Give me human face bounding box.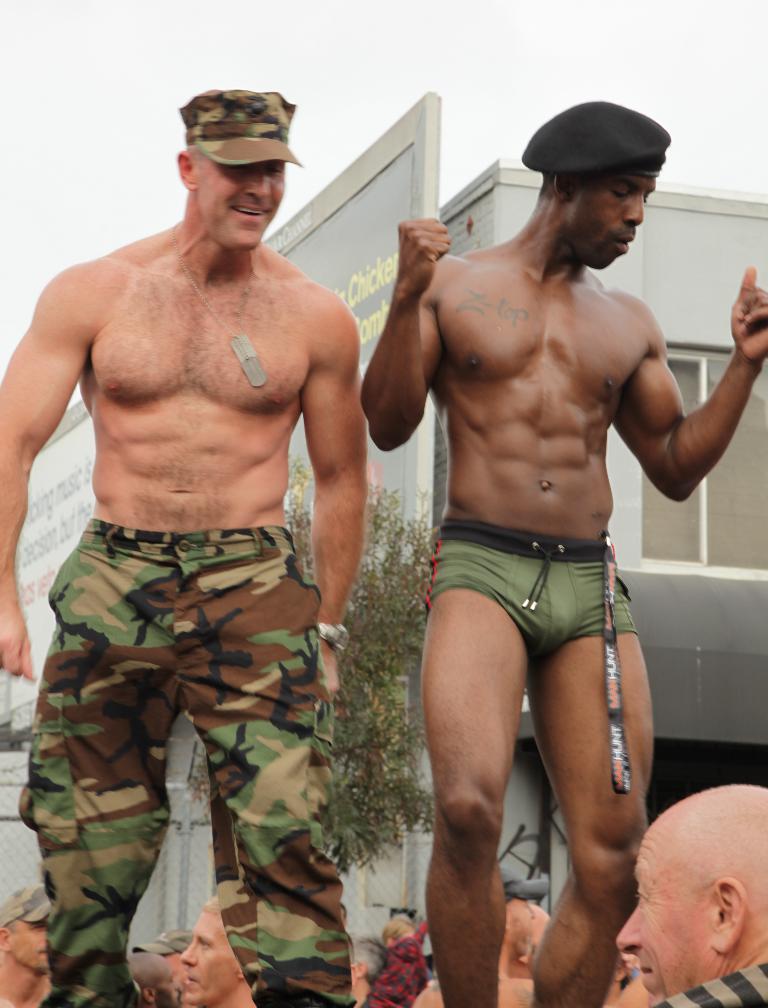
<region>613, 824, 713, 1002</region>.
